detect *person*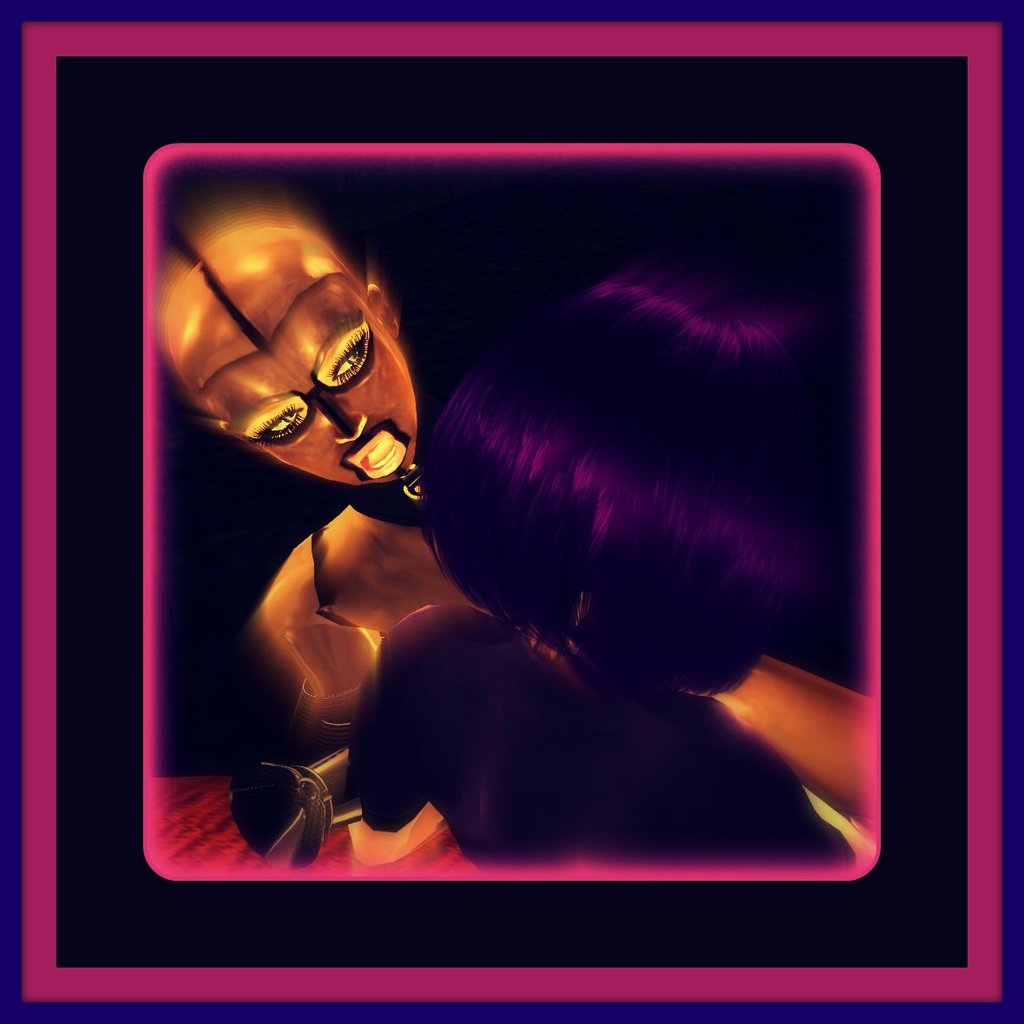
157:191:493:756
